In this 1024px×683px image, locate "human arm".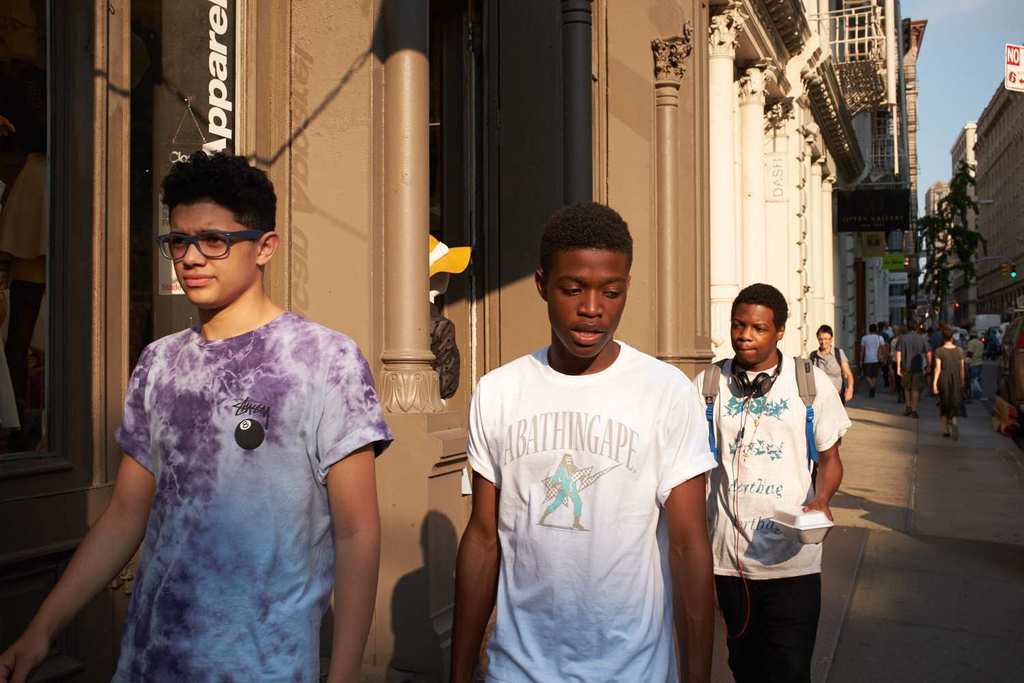
Bounding box: 653,372,717,682.
